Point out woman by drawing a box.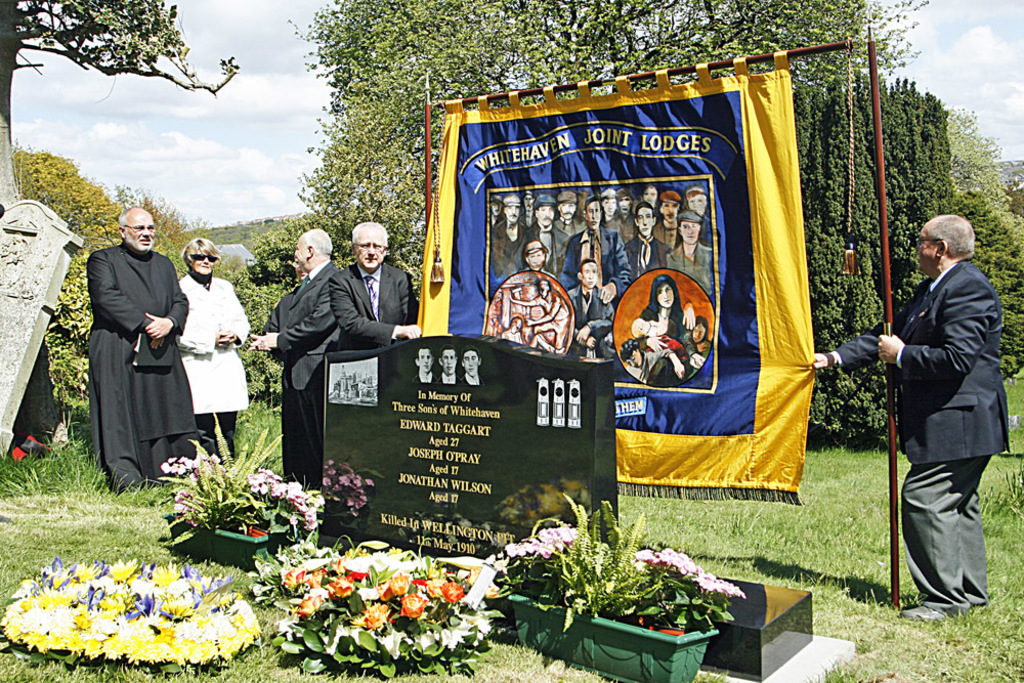
{"left": 177, "top": 236, "right": 248, "bottom": 467}.
